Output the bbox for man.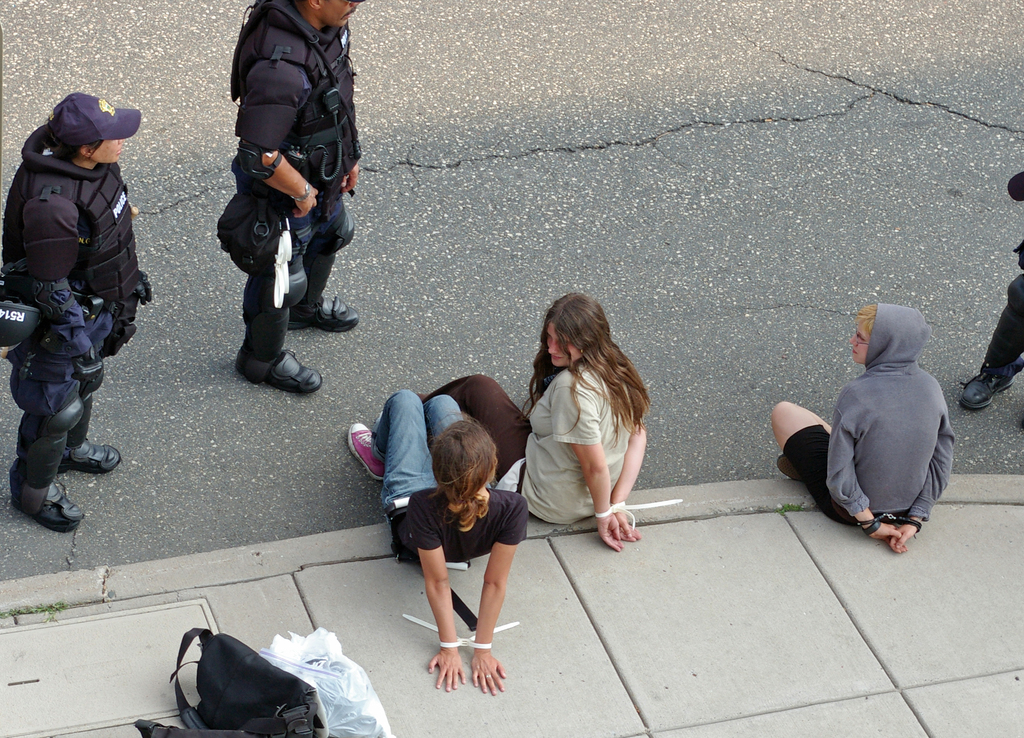
x1=194, y1=0, x2=372, y2=426.
